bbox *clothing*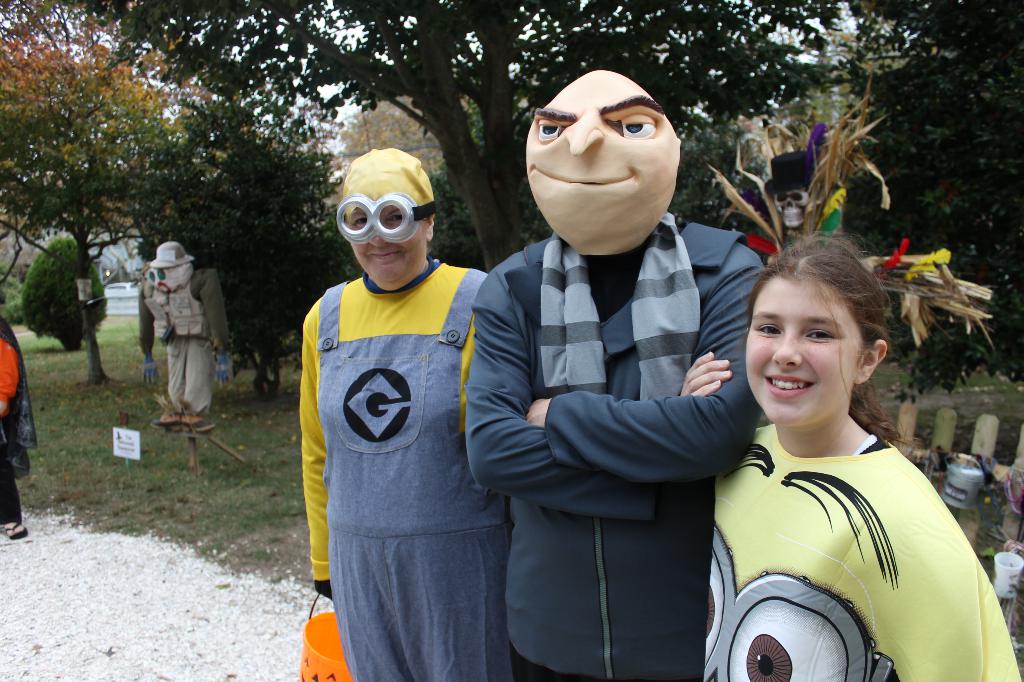
rect(145, 264, 227, 412)
